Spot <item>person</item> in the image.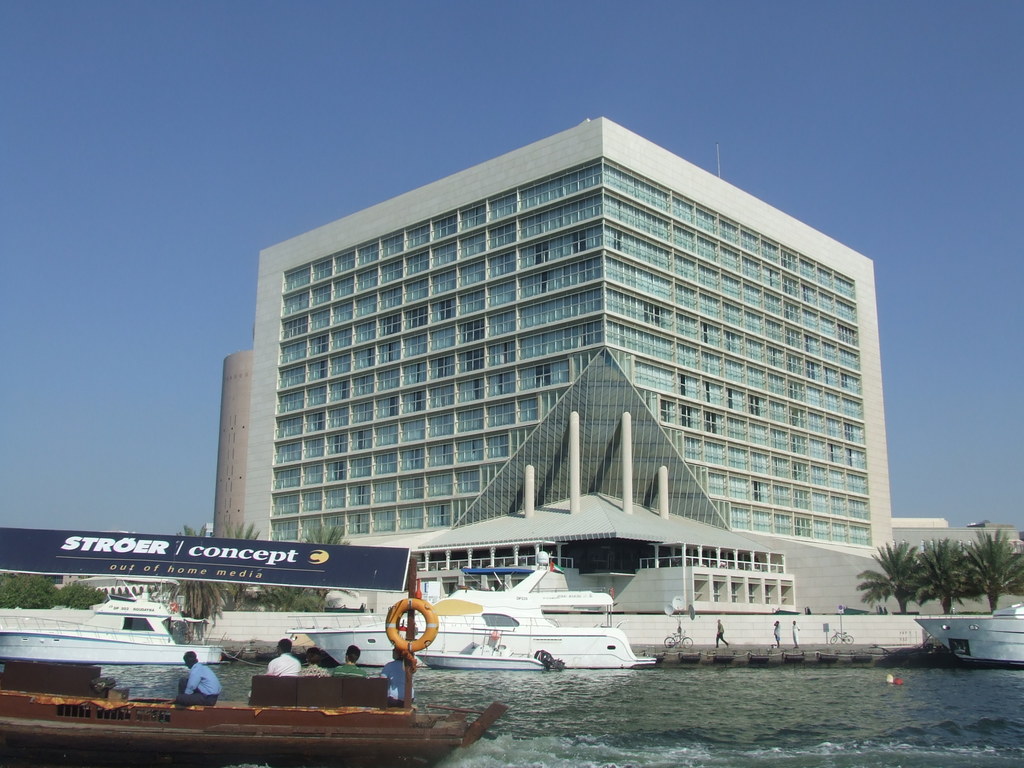
<item>person</item> found at {"left": 298, "top": 650, "right": 327, "bottom": 685}.
